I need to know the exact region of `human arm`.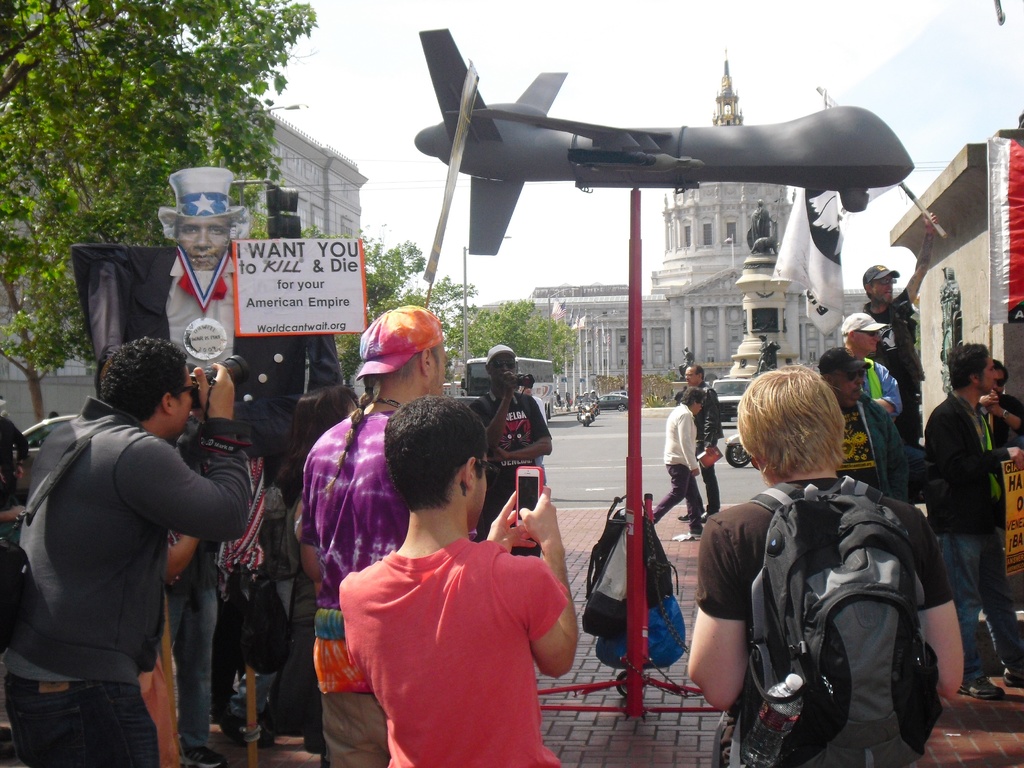
Region: bbox(0, 506, 25, 527).
